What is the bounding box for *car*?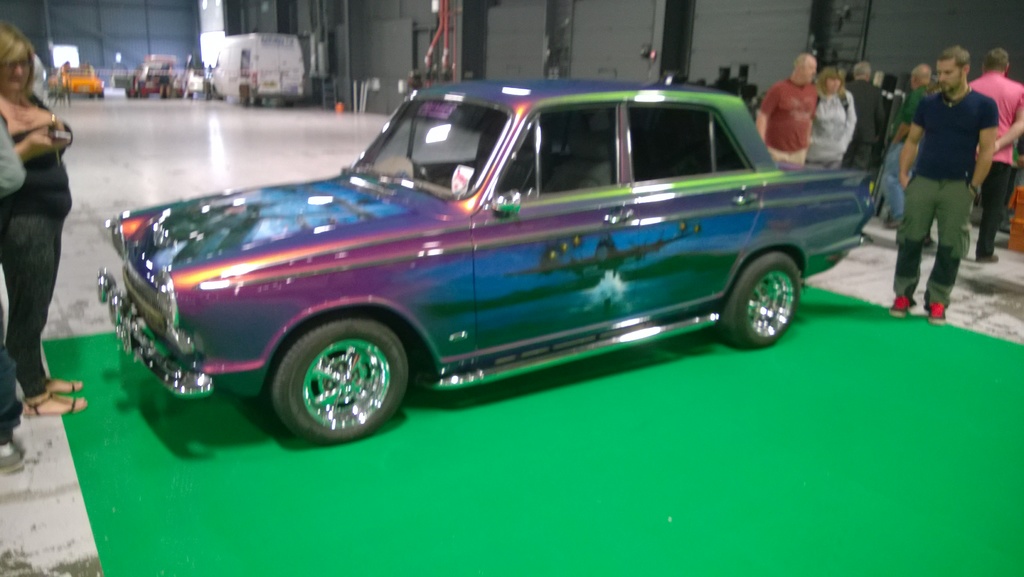
{"x1": 49, "y1": 60, "x2": 104, "y2": 100}.
